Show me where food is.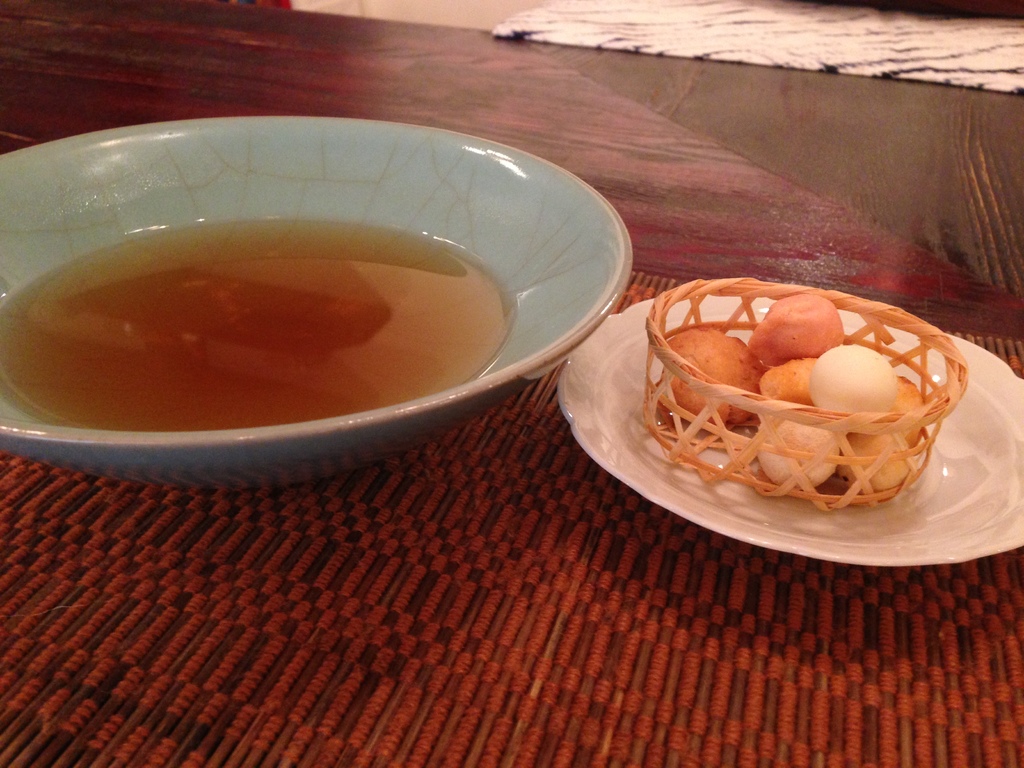
food is at [x1=756, y1=420, x2=840, y2=490].
